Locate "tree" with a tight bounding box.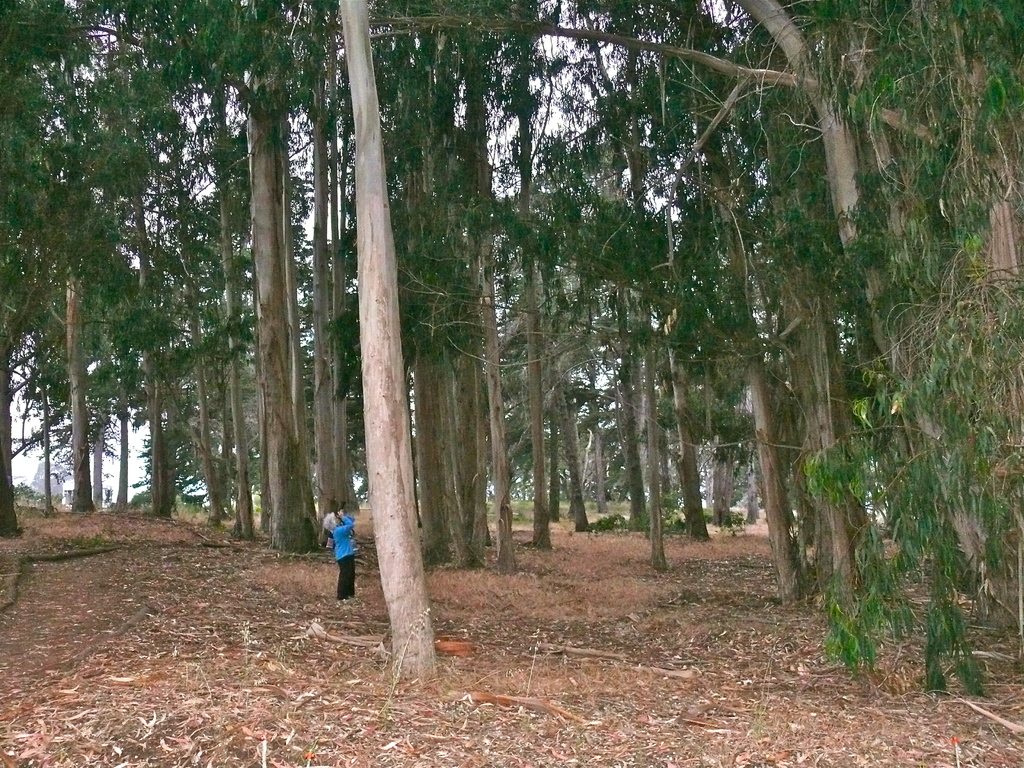
<region>184, 0, 252, 537</region>.
